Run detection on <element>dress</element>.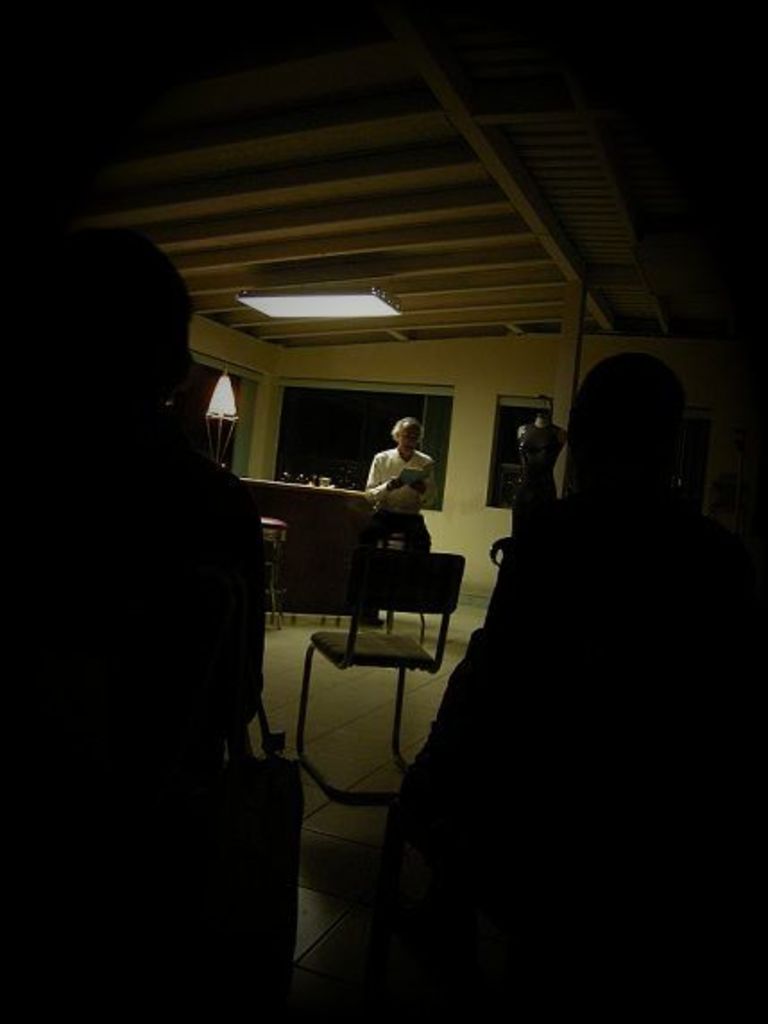
Result: box=[508, 424, 560, 535].
